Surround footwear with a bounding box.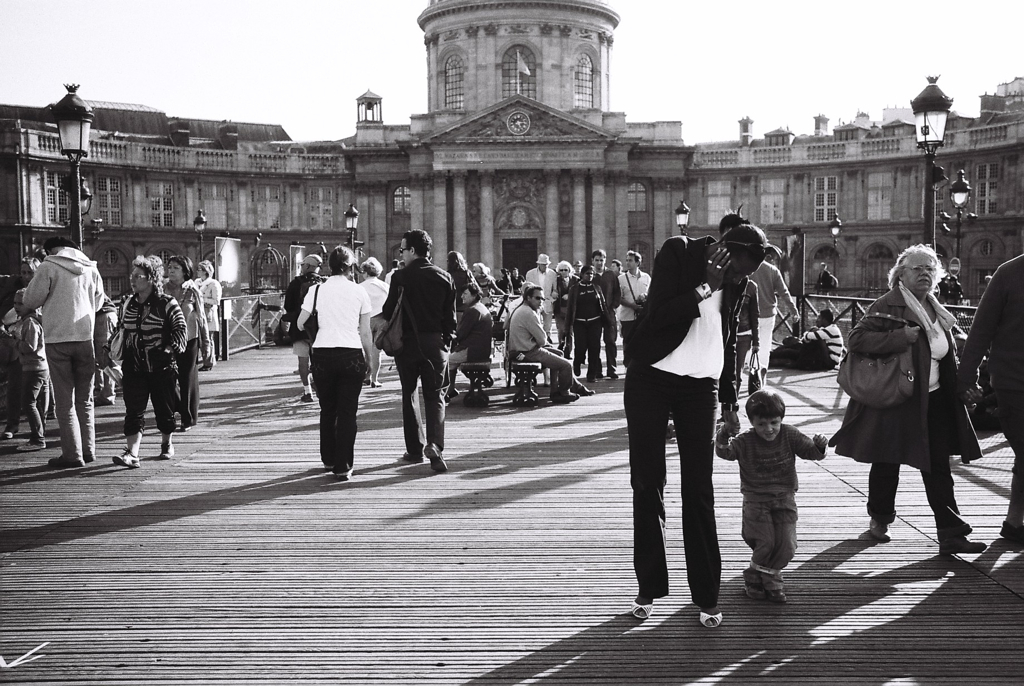
743:575:764:598.
